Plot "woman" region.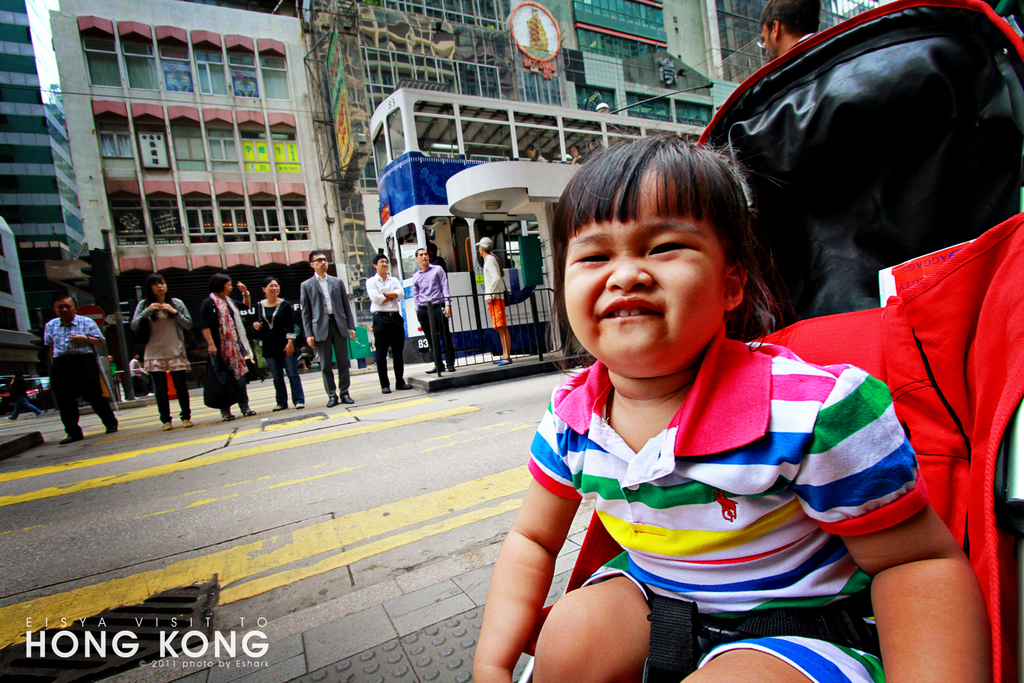
Plotted at select_region(129, 278, 199, 426).
